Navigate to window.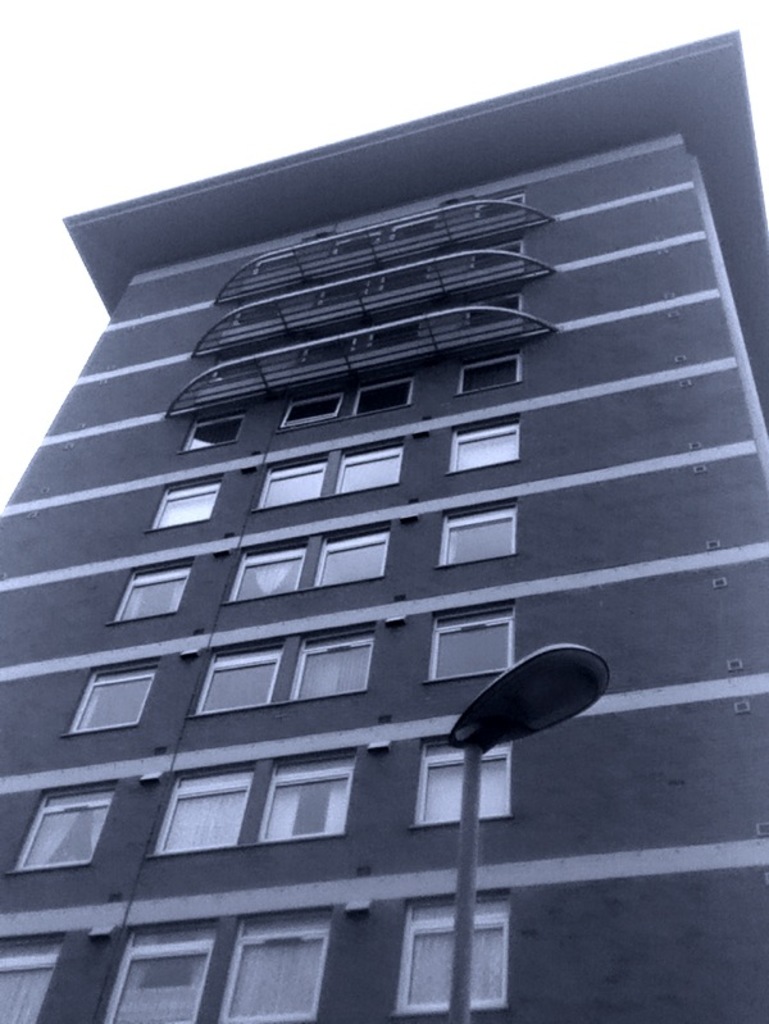
Navigation target: 335/233/378/278.
